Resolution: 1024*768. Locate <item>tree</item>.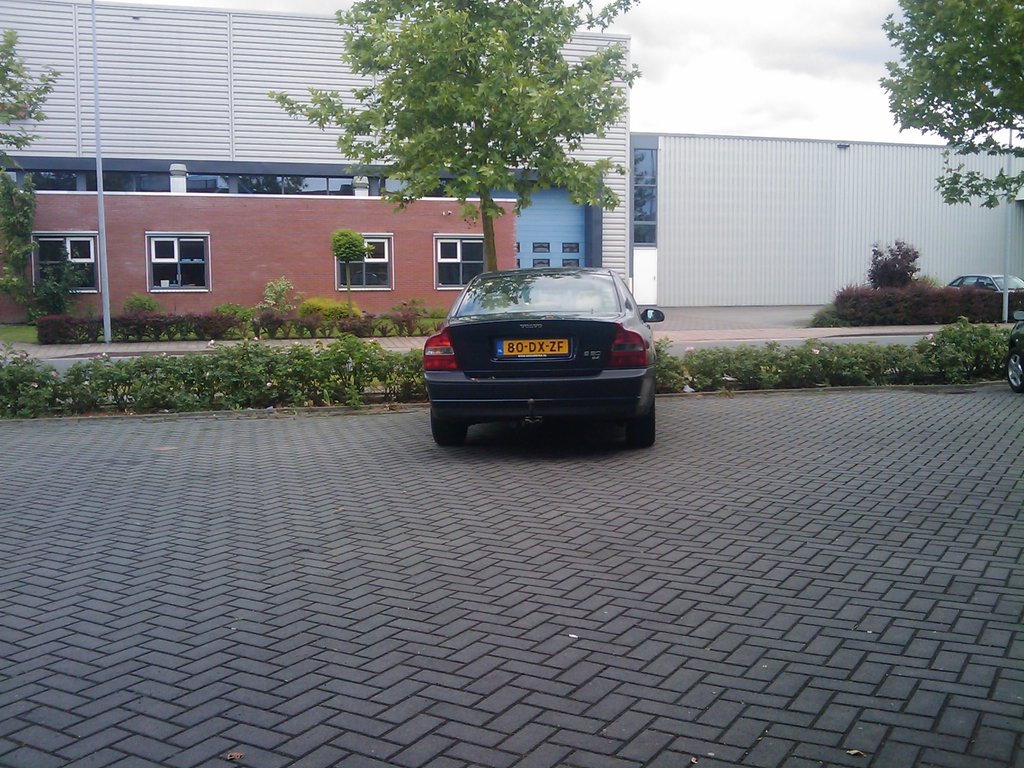
{"left": 325, "top": 226, "right": 374, "bottom": 324}.
